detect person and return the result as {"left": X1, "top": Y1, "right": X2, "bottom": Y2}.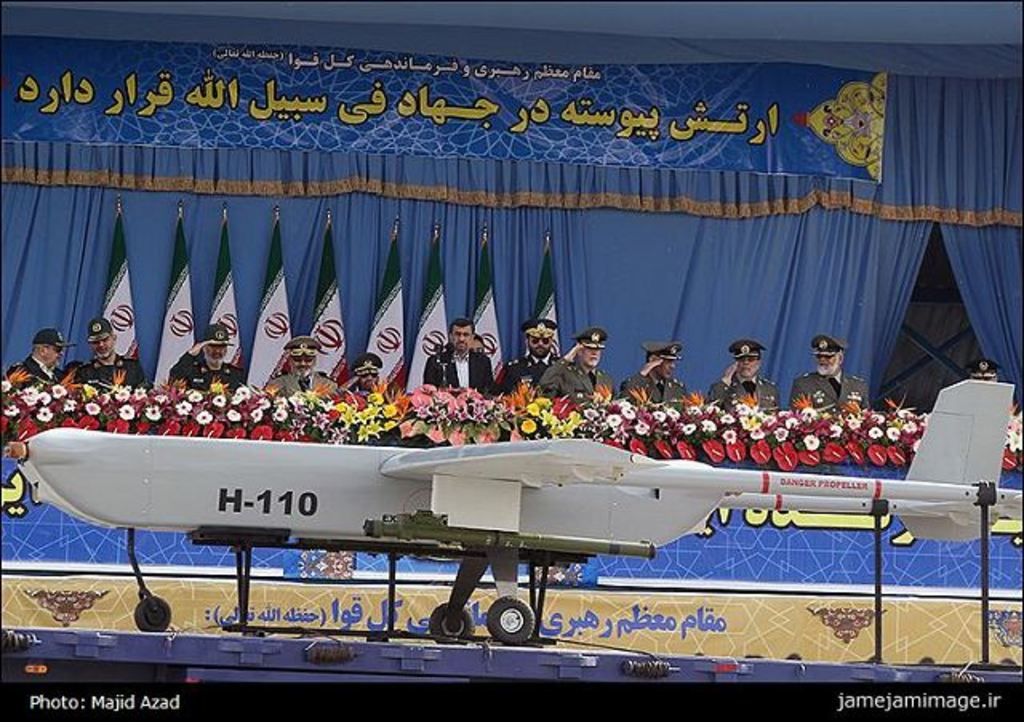
{"left": 554, "top": 331, "right": 618, "bottom": 415}.
